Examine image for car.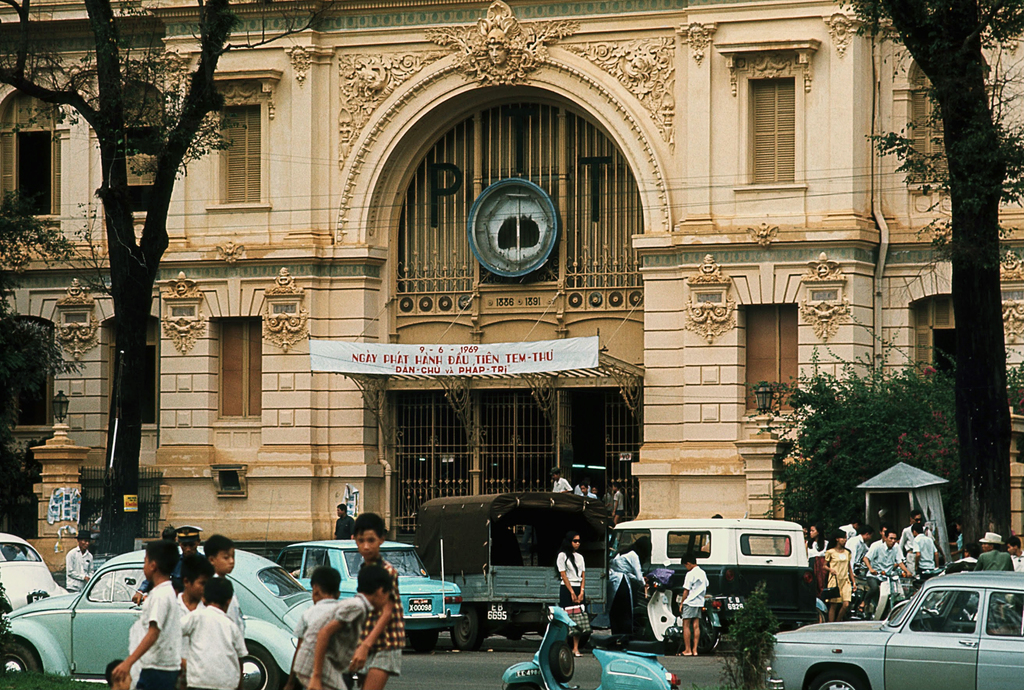
Examination result: <region>0, 534, 66, 622</region>.
